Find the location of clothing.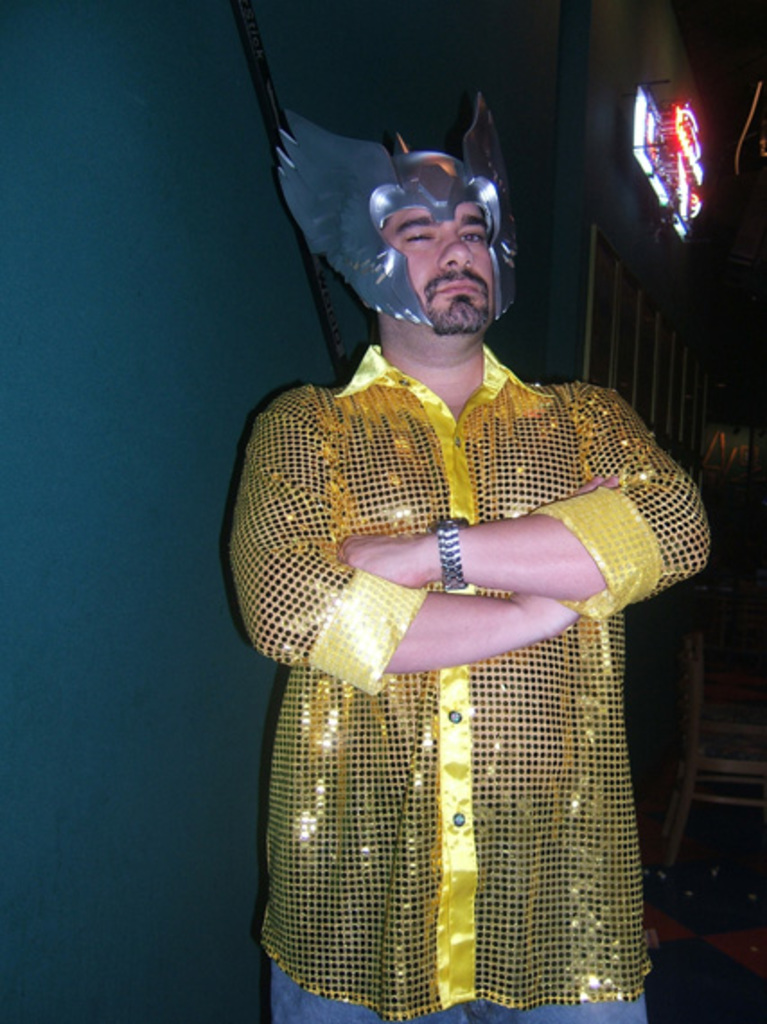
Location: <box>230,347,710,1022</box>.
